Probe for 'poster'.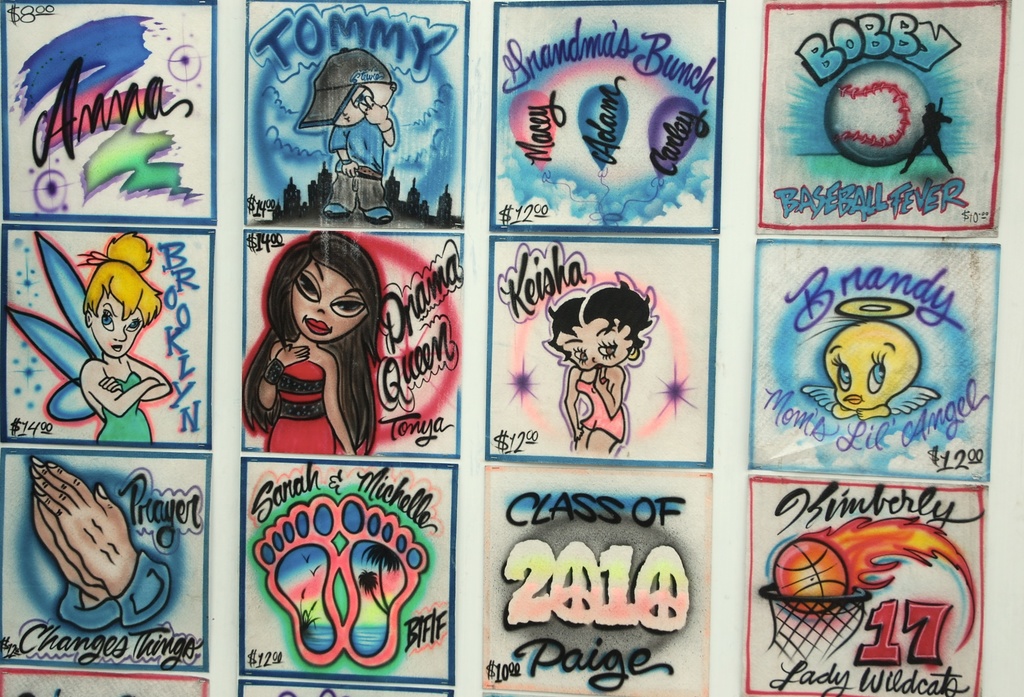
Probe result: box=[243, 232, 463, 461].
